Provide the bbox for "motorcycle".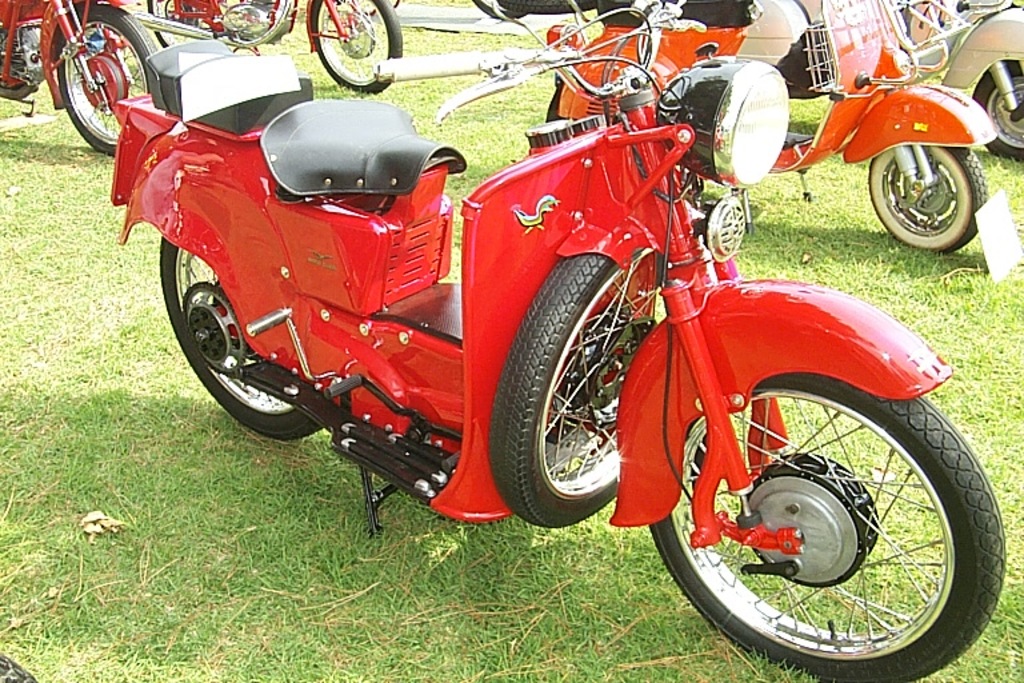
109:0:1007:682.
